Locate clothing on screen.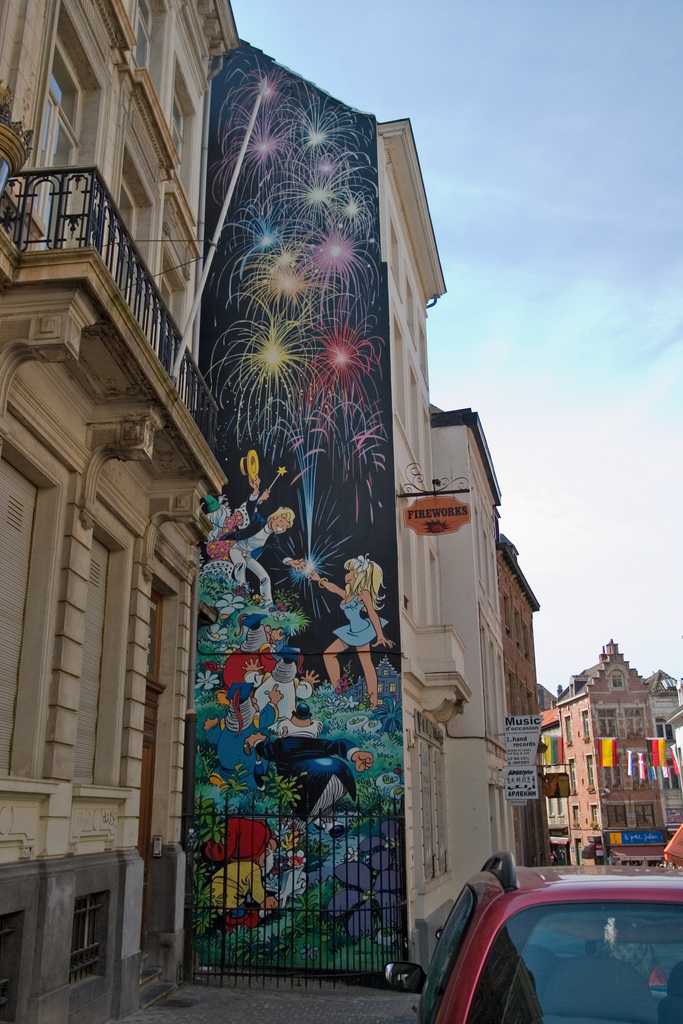
On screen at [217, 701, 282, 787].
